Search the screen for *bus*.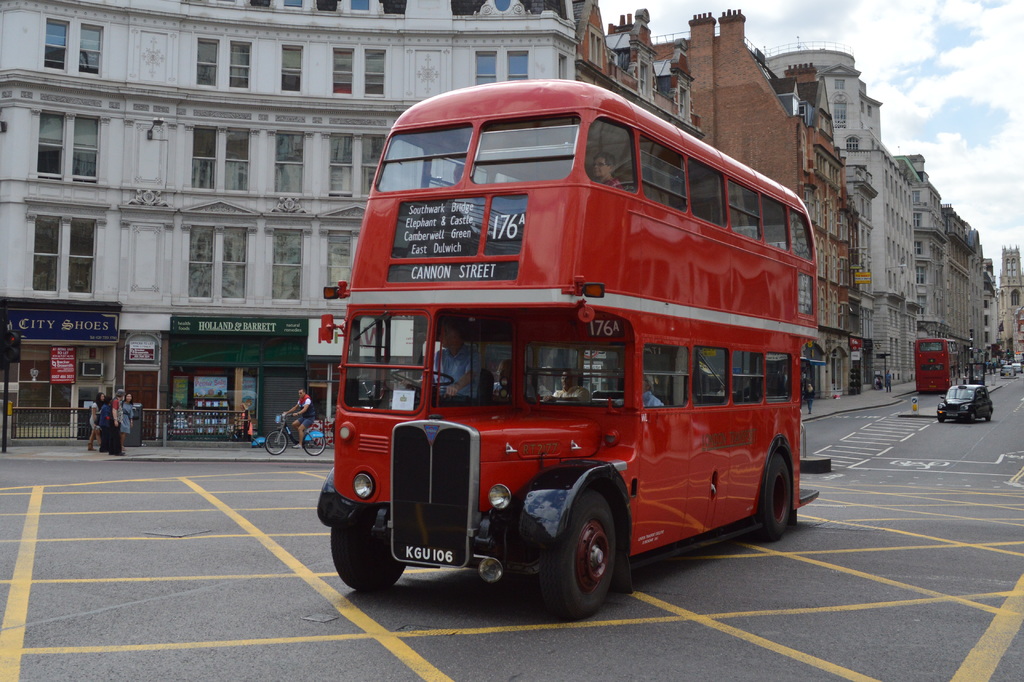
Found at (x1=916, y1=336, x2=967, y2=391).
